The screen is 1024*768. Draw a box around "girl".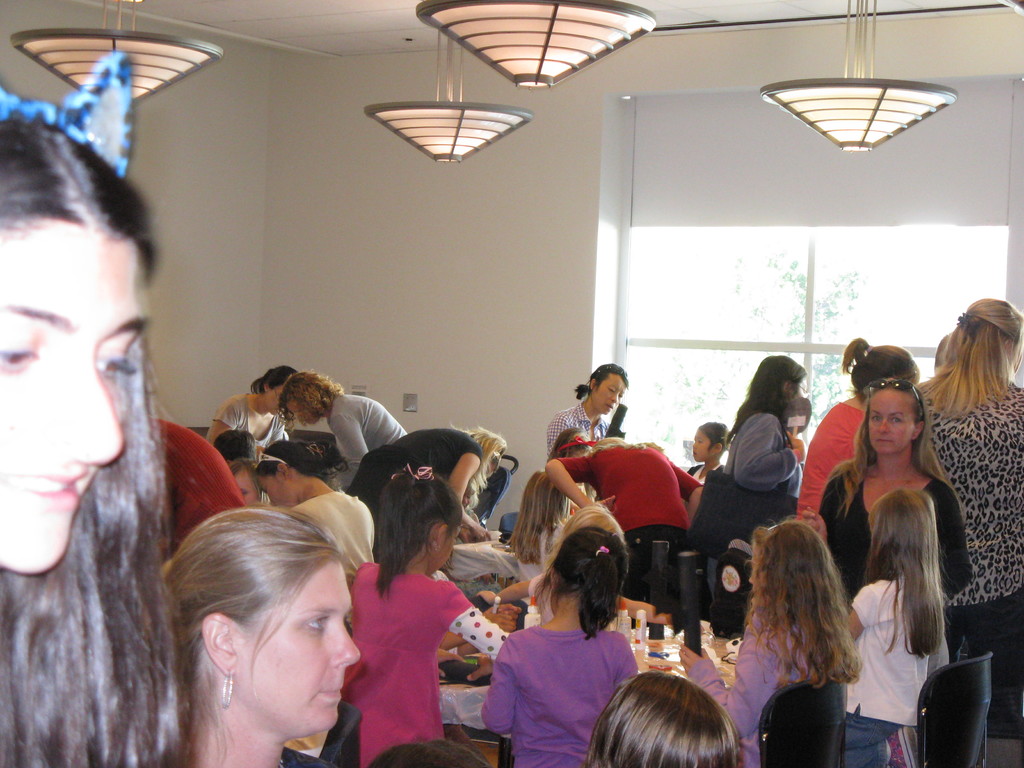
left=587, top=671, right=742, bottom=767.
